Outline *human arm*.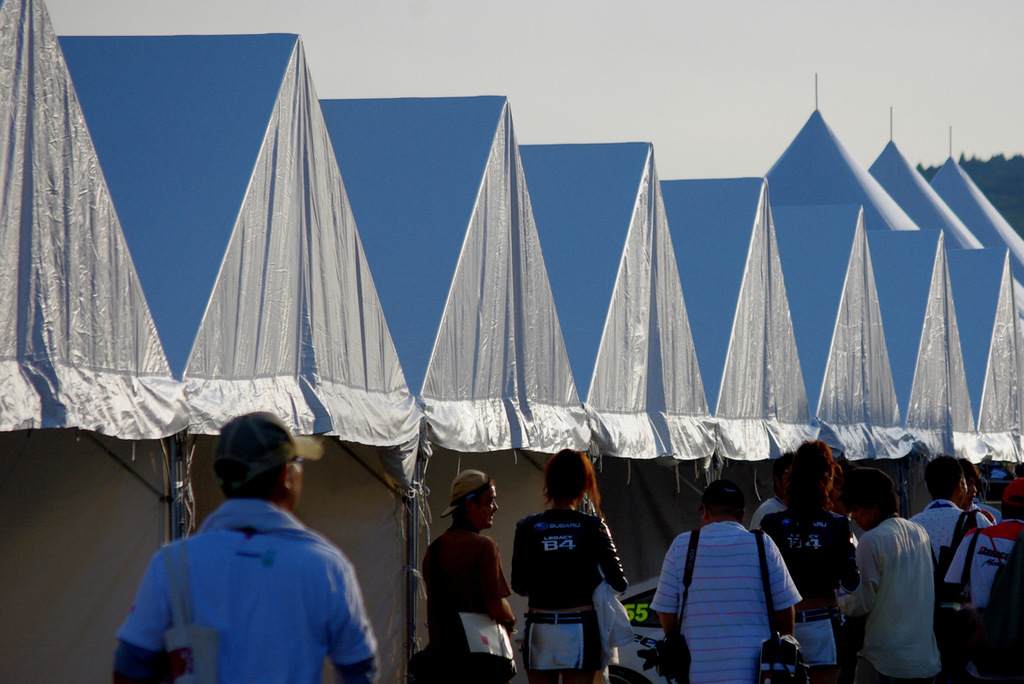
Outline: BBox(970, 512, 1000, 550).
